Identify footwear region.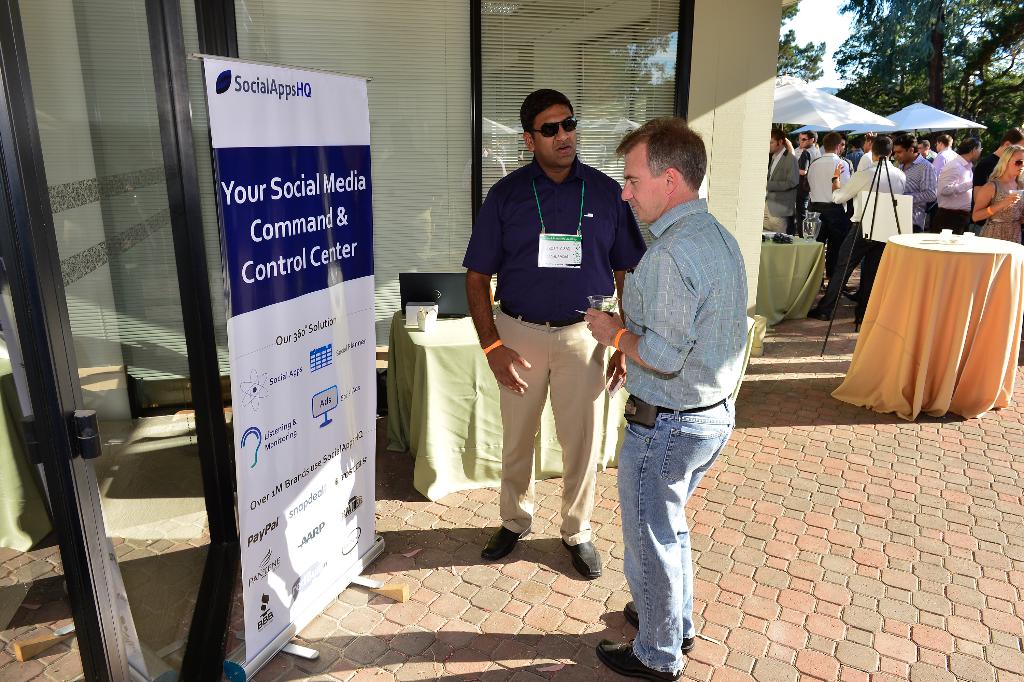
Region: <region>484, 520, 534, 564</region>.
